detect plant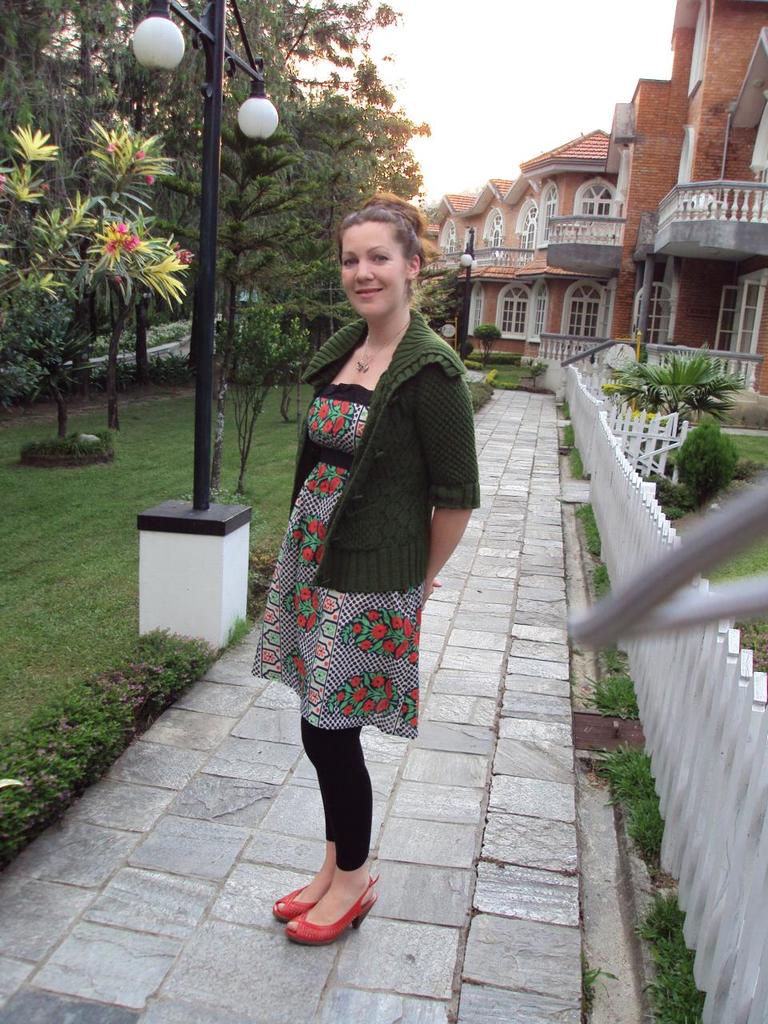
detection(590, 638, 647, 733)
